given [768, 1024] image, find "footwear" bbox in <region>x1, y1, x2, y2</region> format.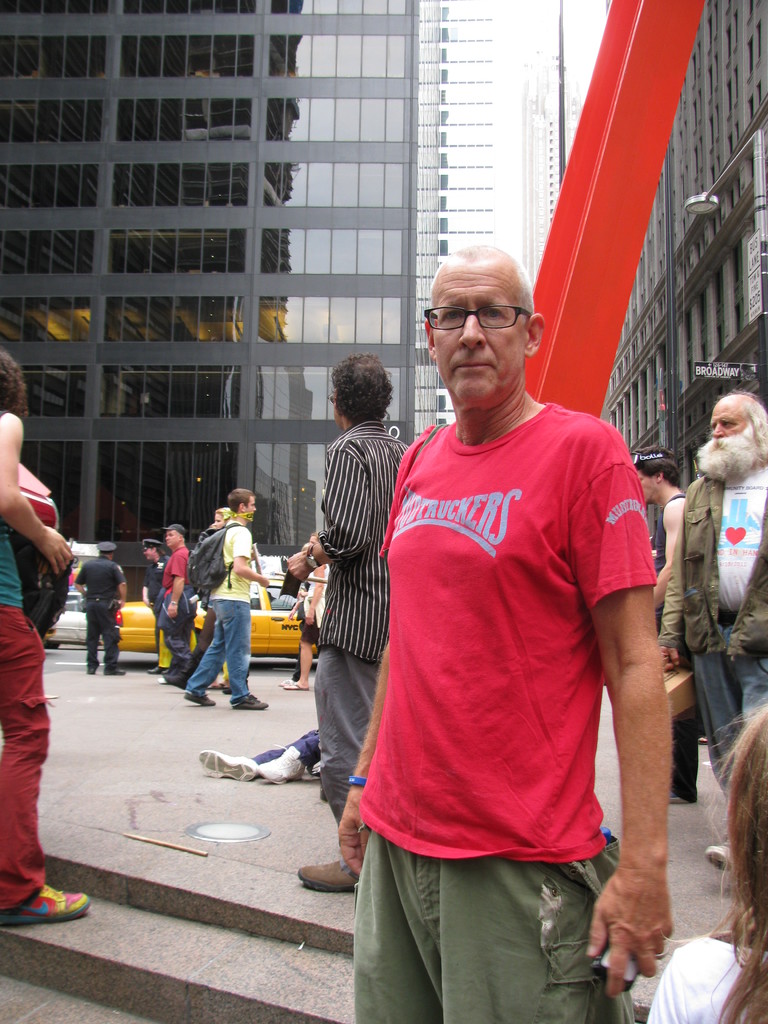
<region>86, 667, 95, 674</region>.
